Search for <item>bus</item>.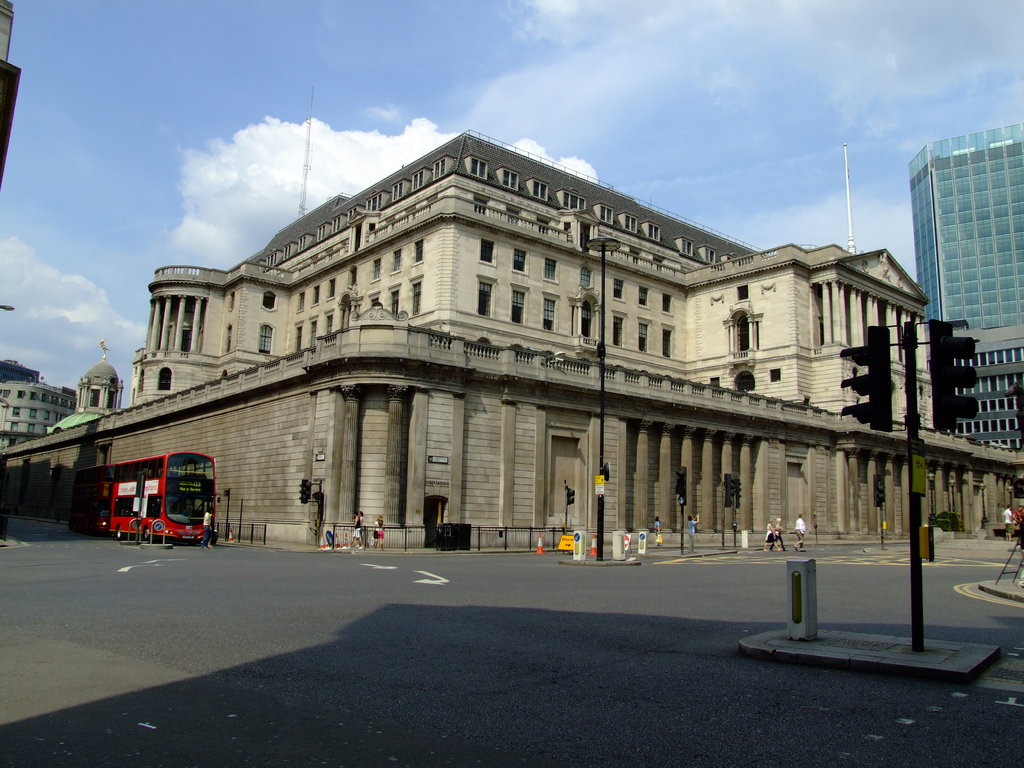
Found at rect(68, 450, 228, 543).
